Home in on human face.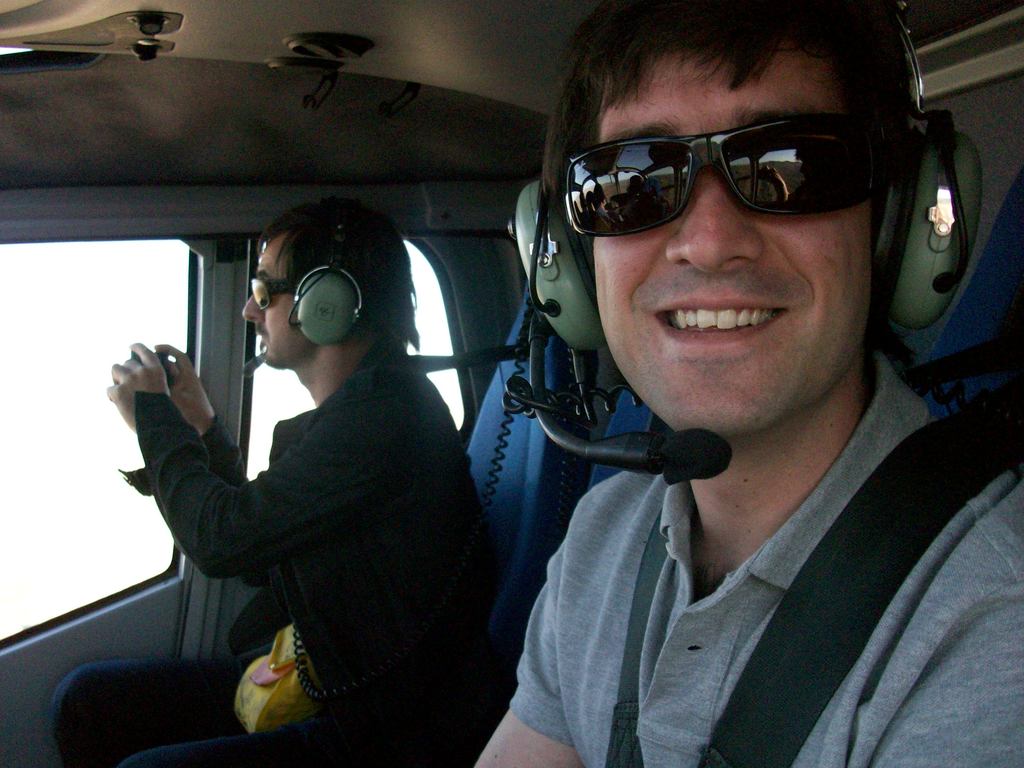
Homed in at 243, 238, 301, 362.
